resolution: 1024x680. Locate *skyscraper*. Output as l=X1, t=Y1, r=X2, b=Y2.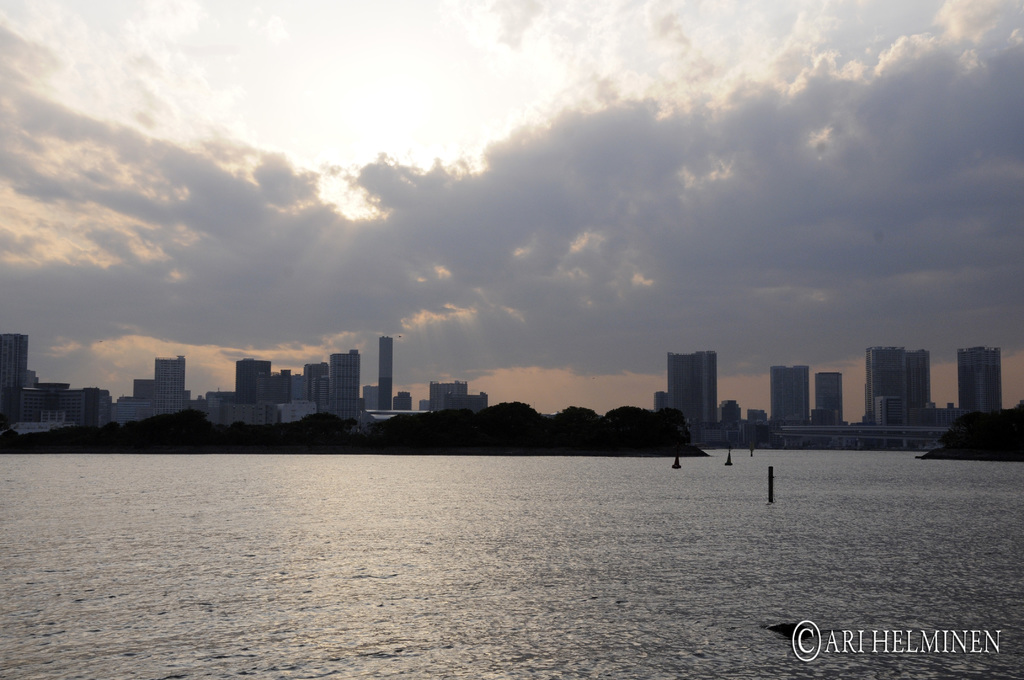
l=815, t=372, r=844, b=426.
